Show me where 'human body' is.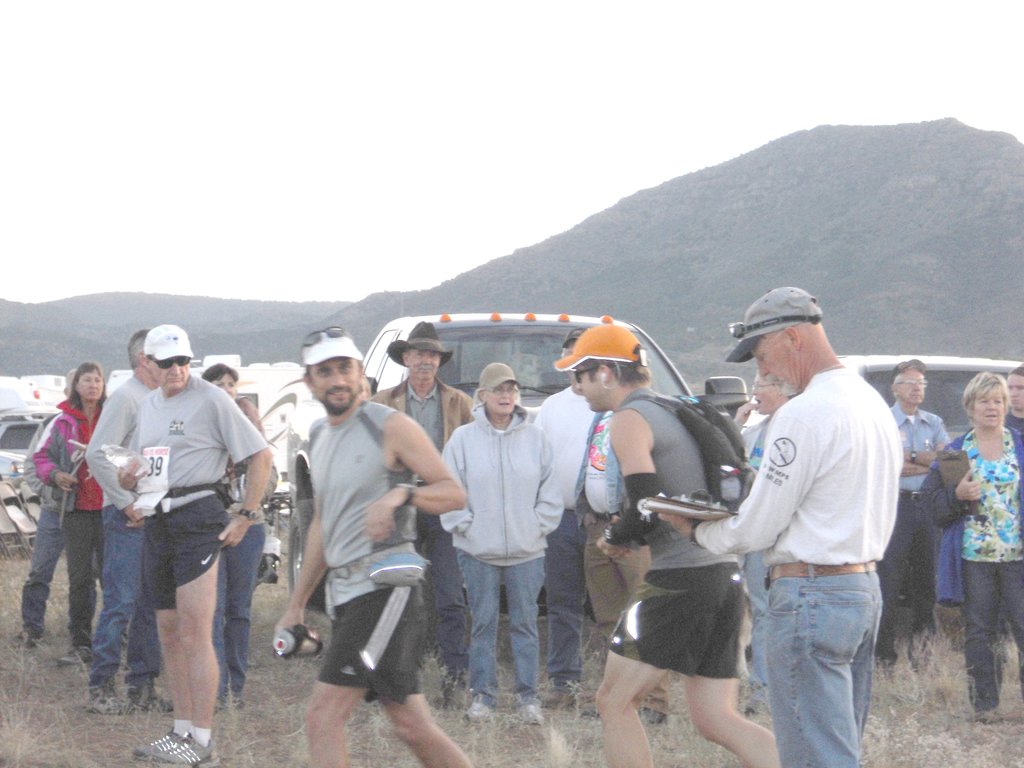
'human body' is at x1=54 y1=368 x2=123 y2=648.
